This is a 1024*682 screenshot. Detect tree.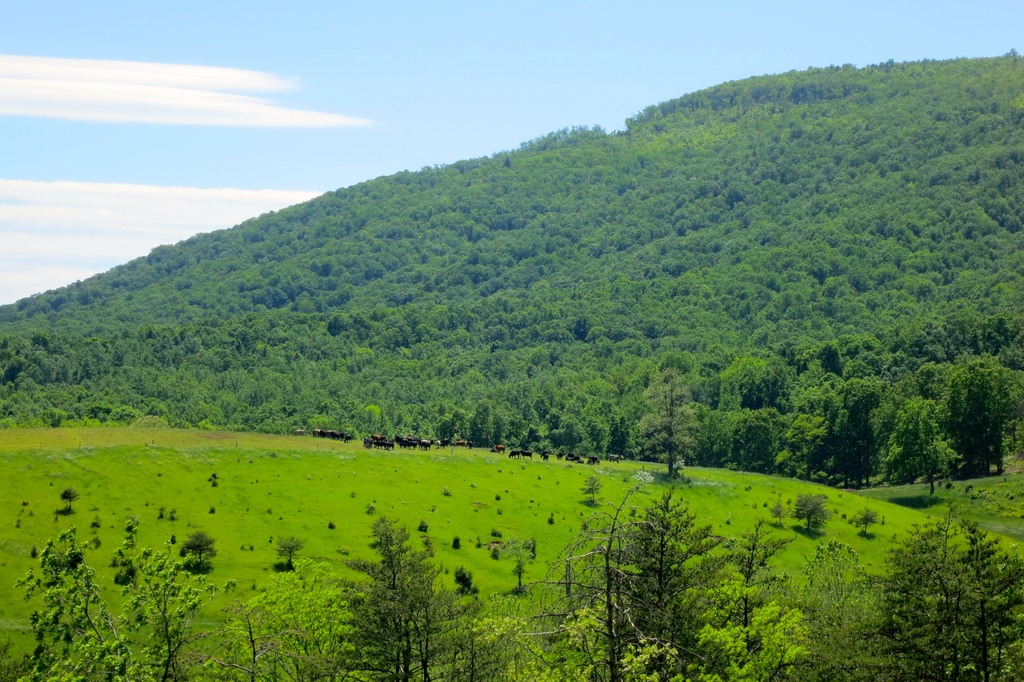
<region>471, 401, 497, 448</region>.
